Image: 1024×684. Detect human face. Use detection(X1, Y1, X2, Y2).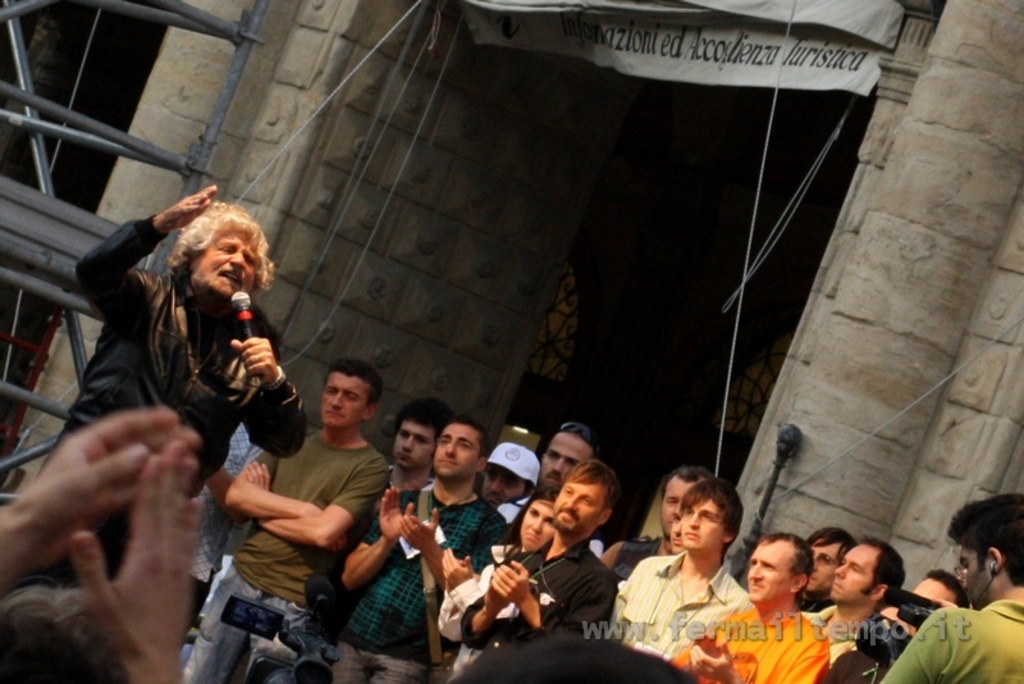
detection(196, 227, 259, 293).
